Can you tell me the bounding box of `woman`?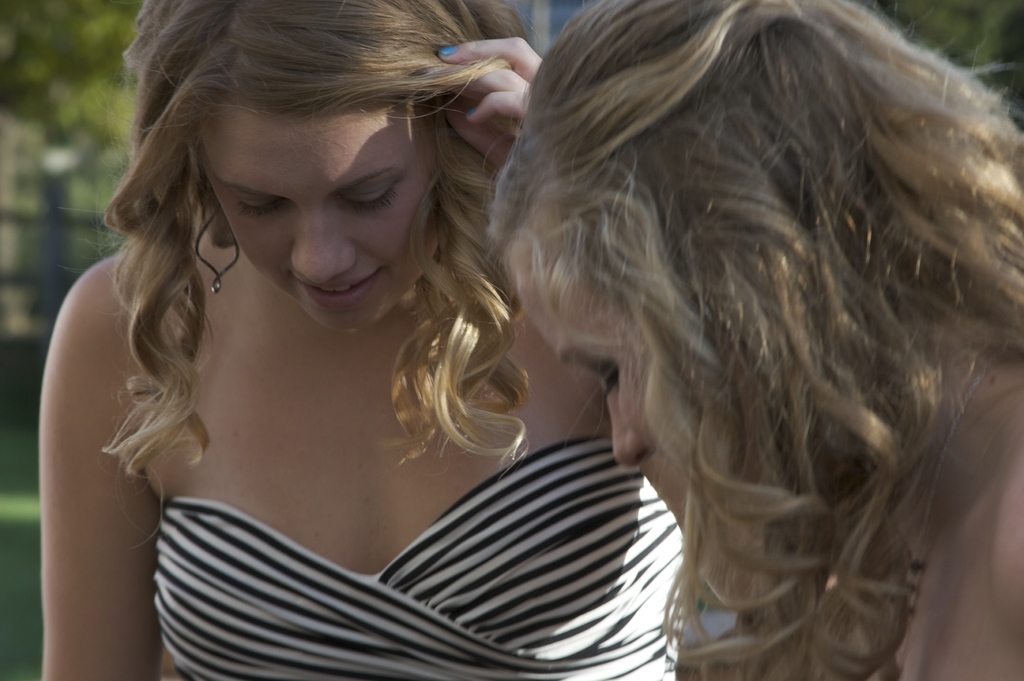
select_region(490, 0, 1023, 680).
